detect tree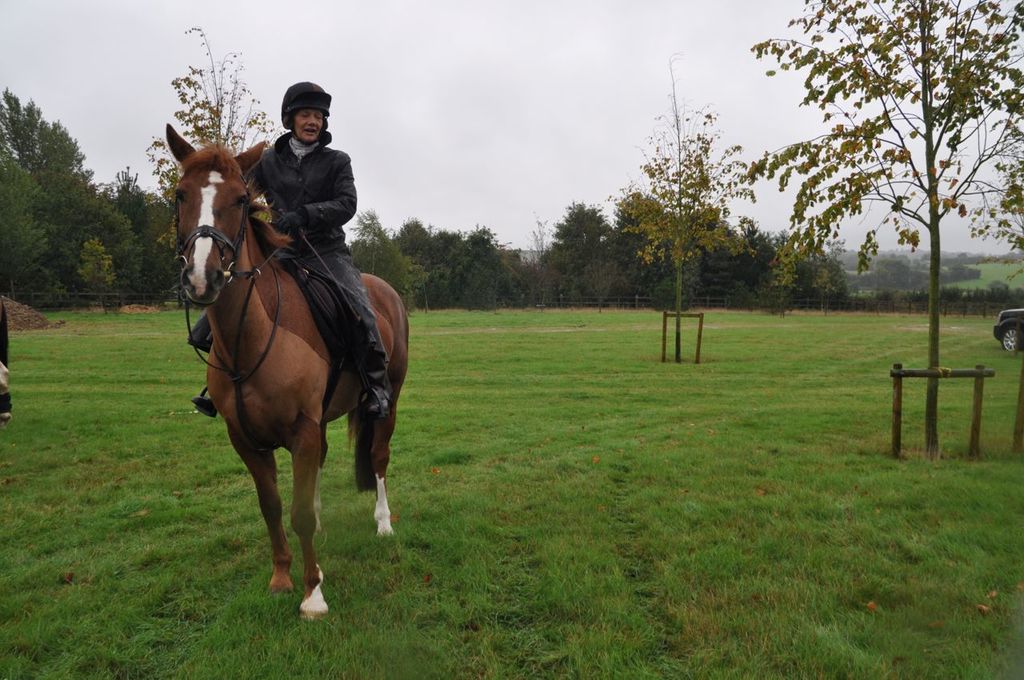
754 9 1002 373
